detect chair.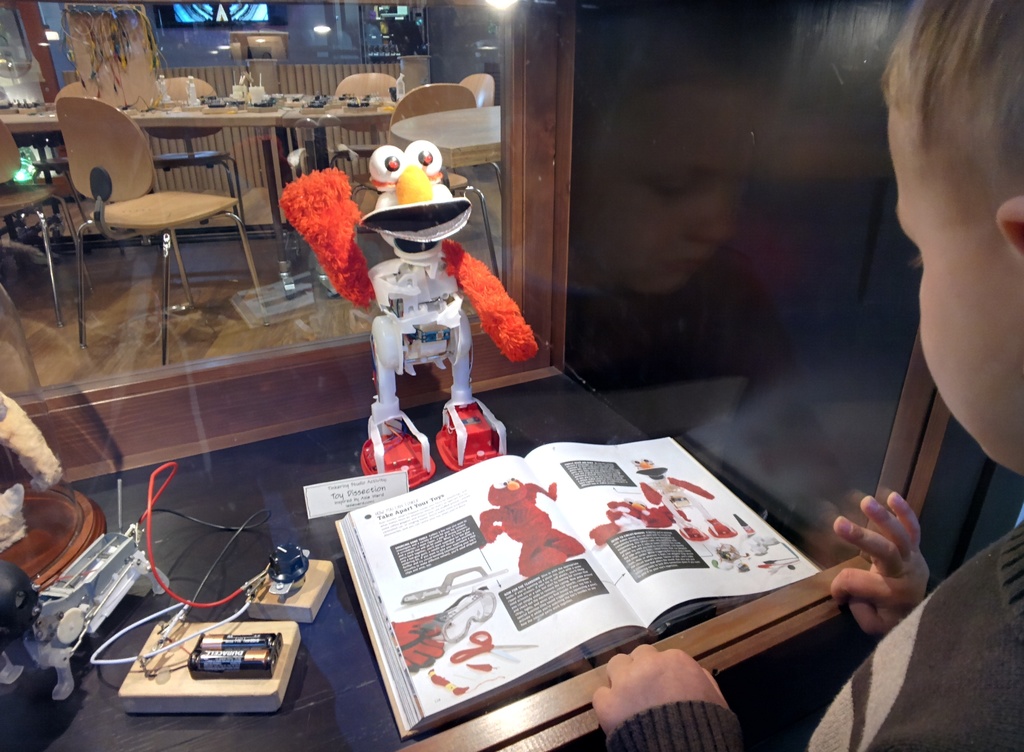
Detected at (left=416, top=72, right=503, bottom=226).
